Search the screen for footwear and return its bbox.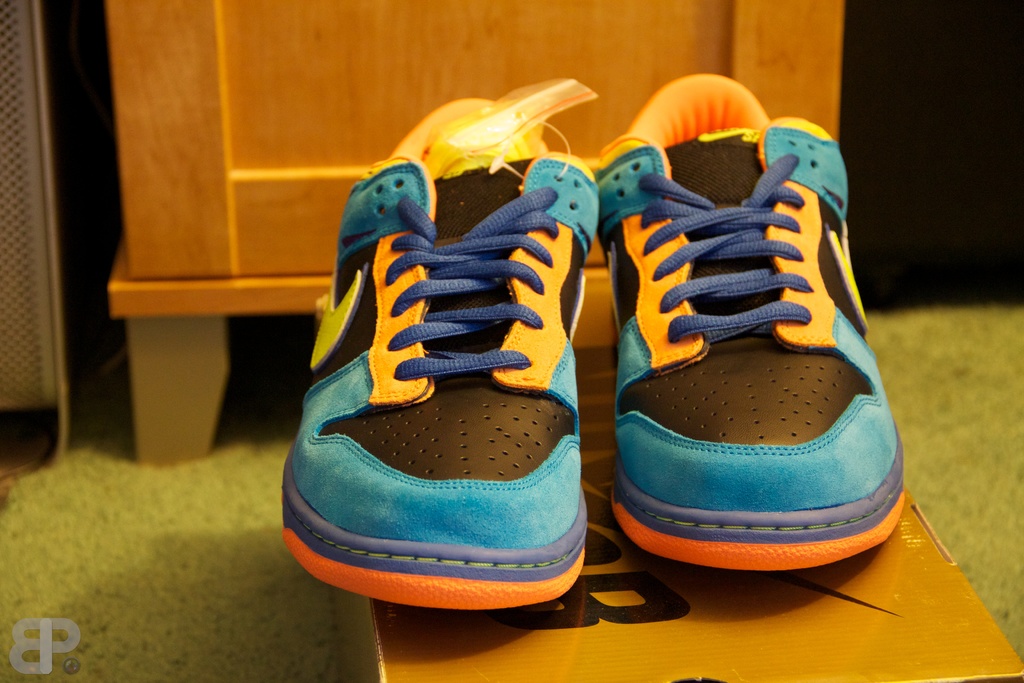
Found: pyautogui.locateOnScreen(276, 92, 604, 611).
